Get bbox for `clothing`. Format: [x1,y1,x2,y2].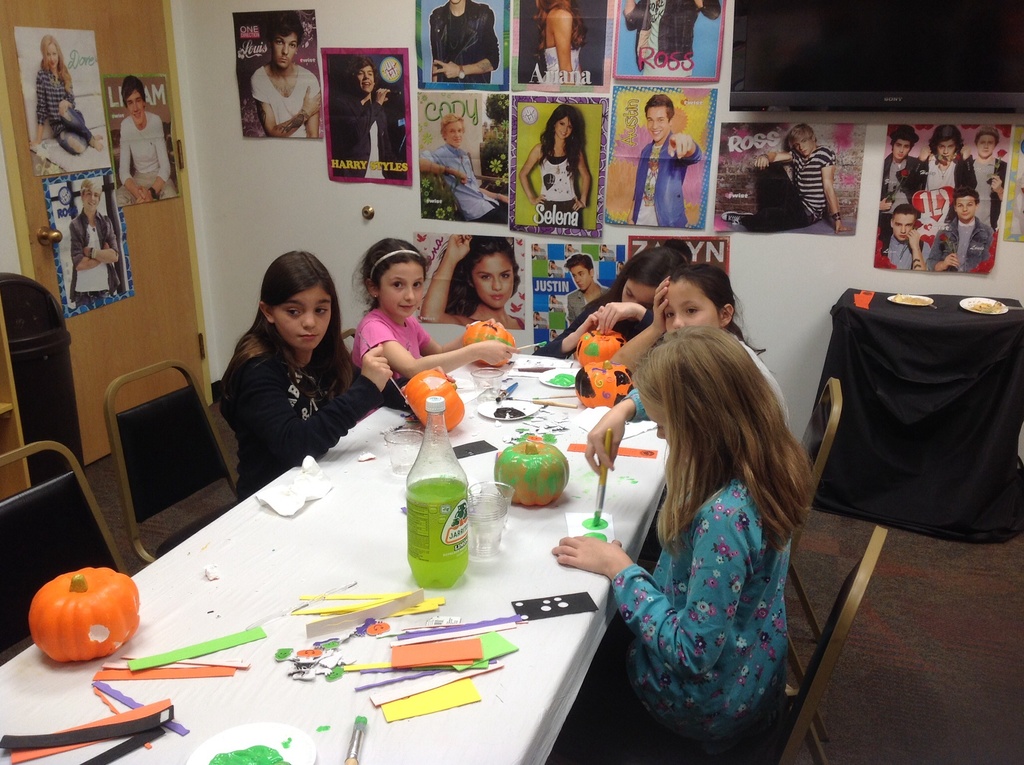
[37,67,92,155].
